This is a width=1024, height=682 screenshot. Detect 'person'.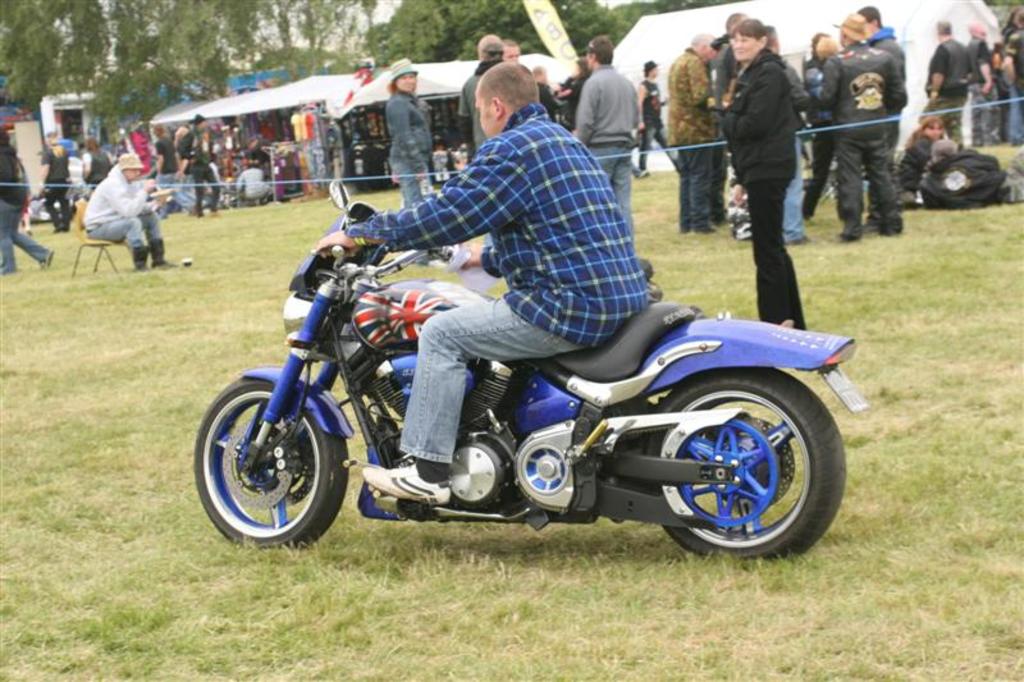
locate(709, 17, 806, 326).
